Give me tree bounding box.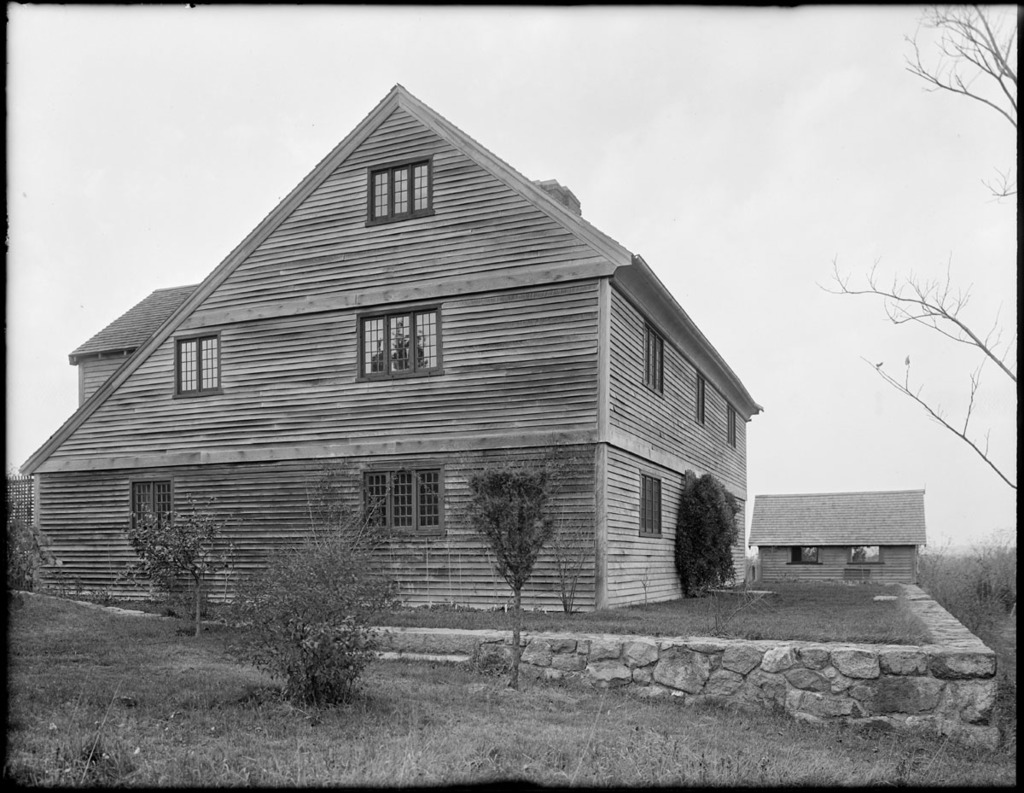
x1=121 y1=490 x2=242 y2=637.
